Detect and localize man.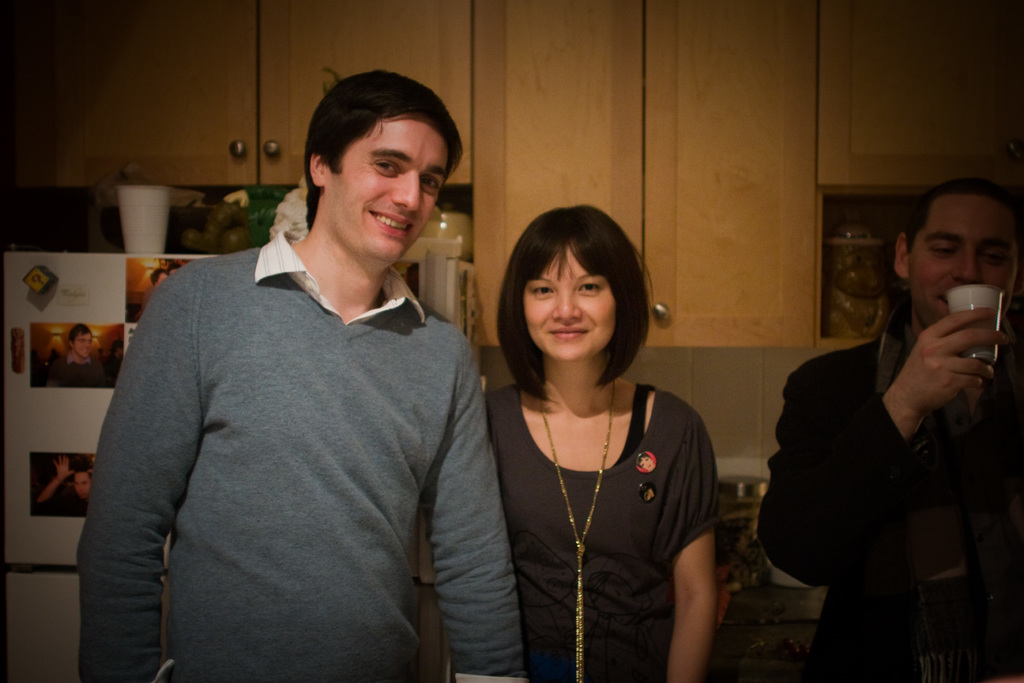
Localized at region(52, 322, 105, 384).
